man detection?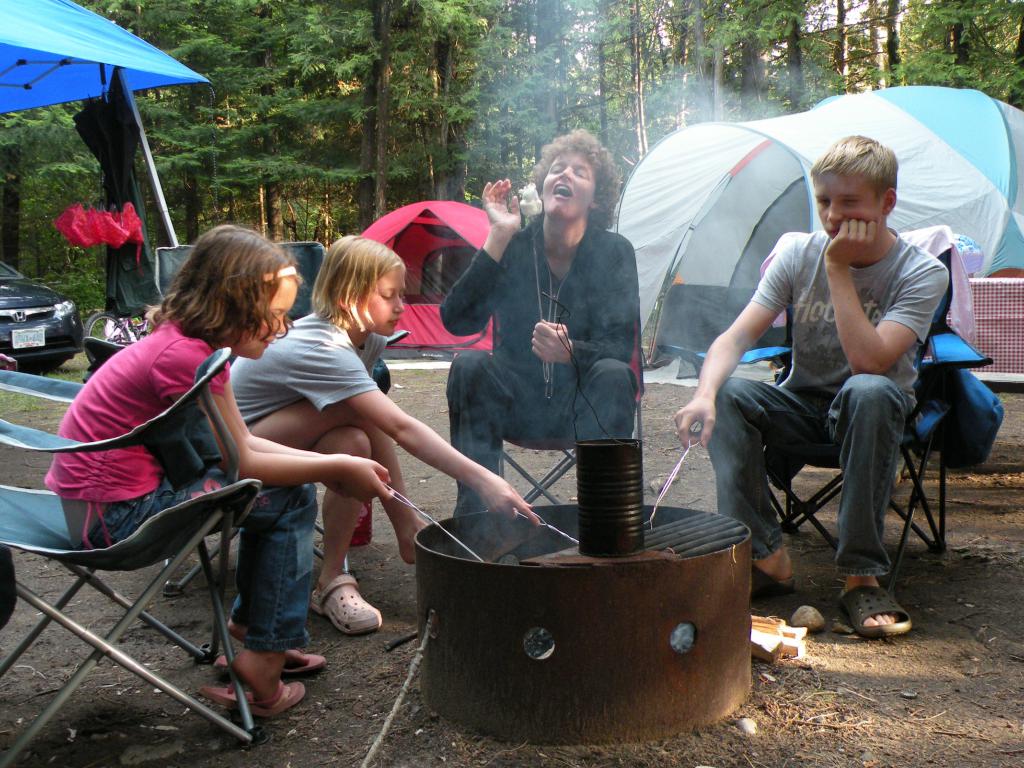
detection(674, 134, 948, 639)
